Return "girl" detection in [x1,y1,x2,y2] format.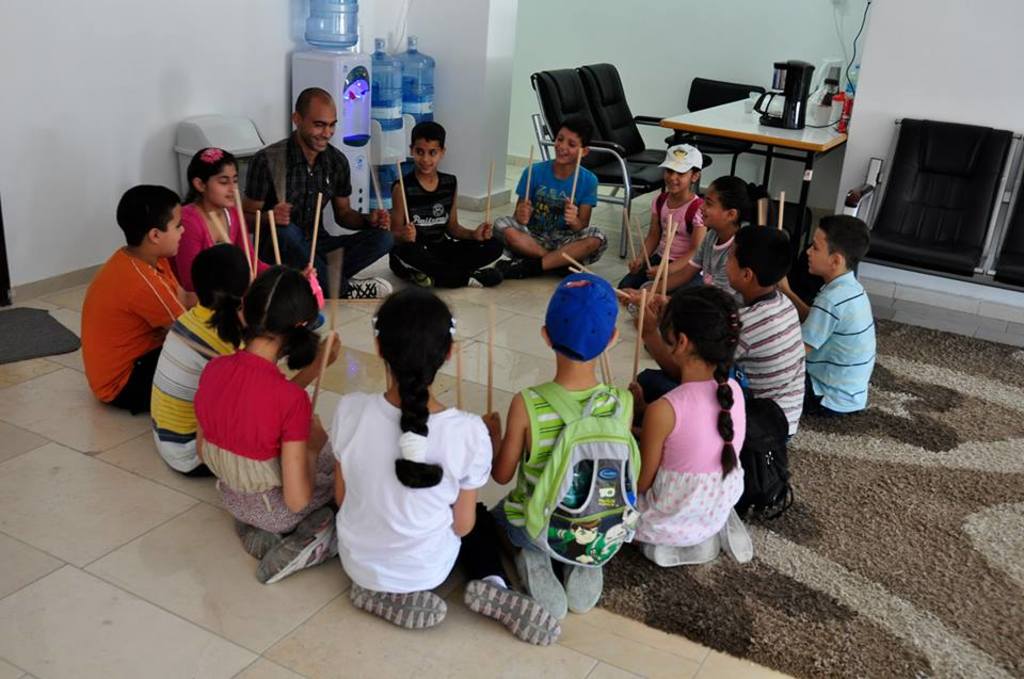
[195,270,337,589].
